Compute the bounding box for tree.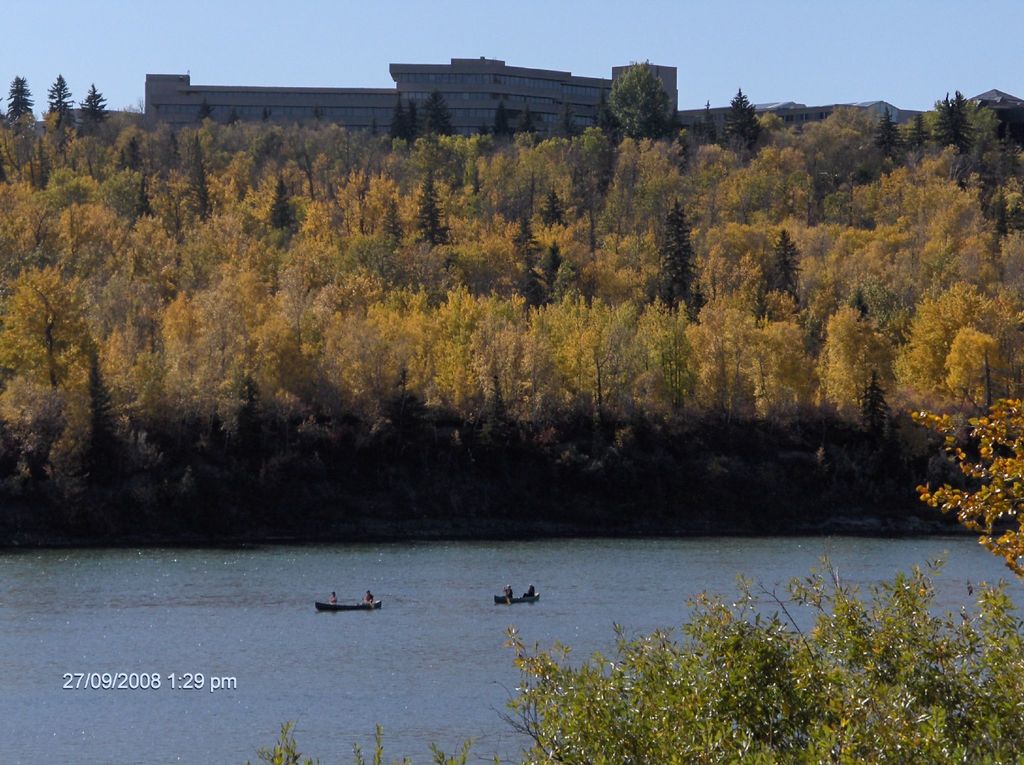
bbox=[85, 80, 116, 126].
